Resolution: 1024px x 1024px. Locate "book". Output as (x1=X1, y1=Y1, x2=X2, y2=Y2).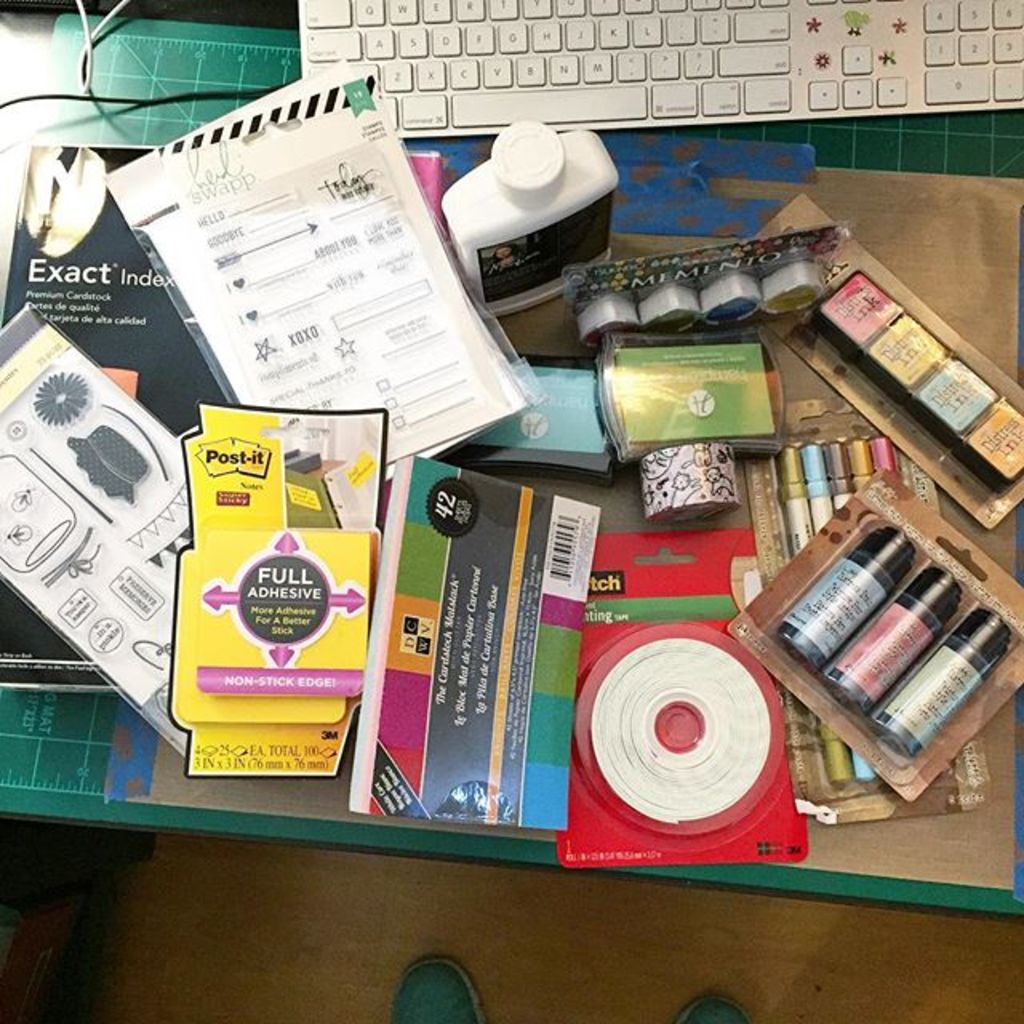
(x1=397, y1=504, x2=590, y2=832).
